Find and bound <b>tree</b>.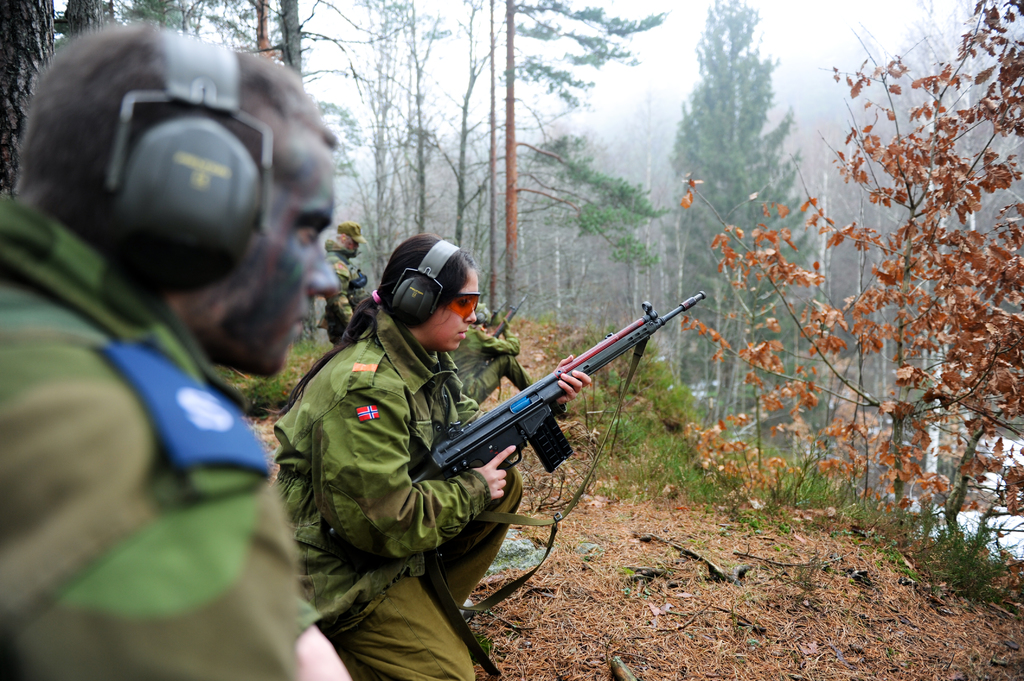
Bound: pyautogui.locateOnScreen(320, 0, 435, 291).
